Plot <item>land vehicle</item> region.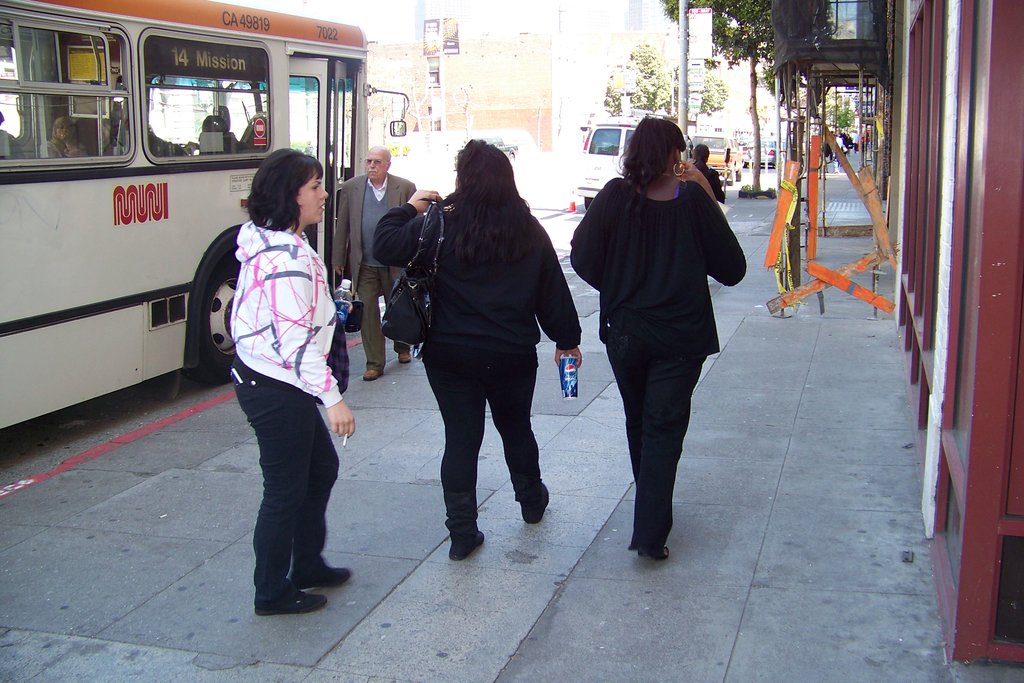
Plotted at 689 125 741 184.
